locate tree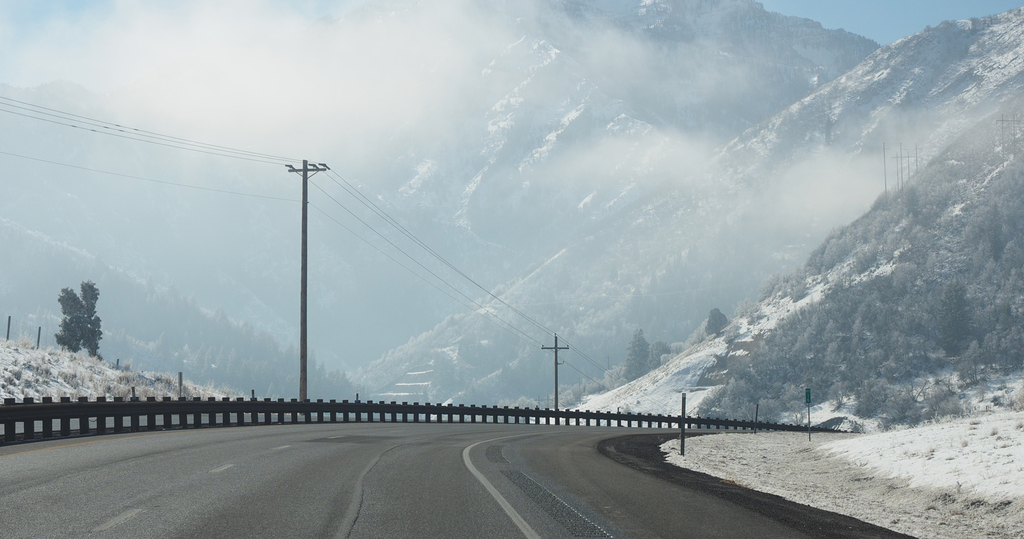
left=932, top=280, right=979, bottom=354
